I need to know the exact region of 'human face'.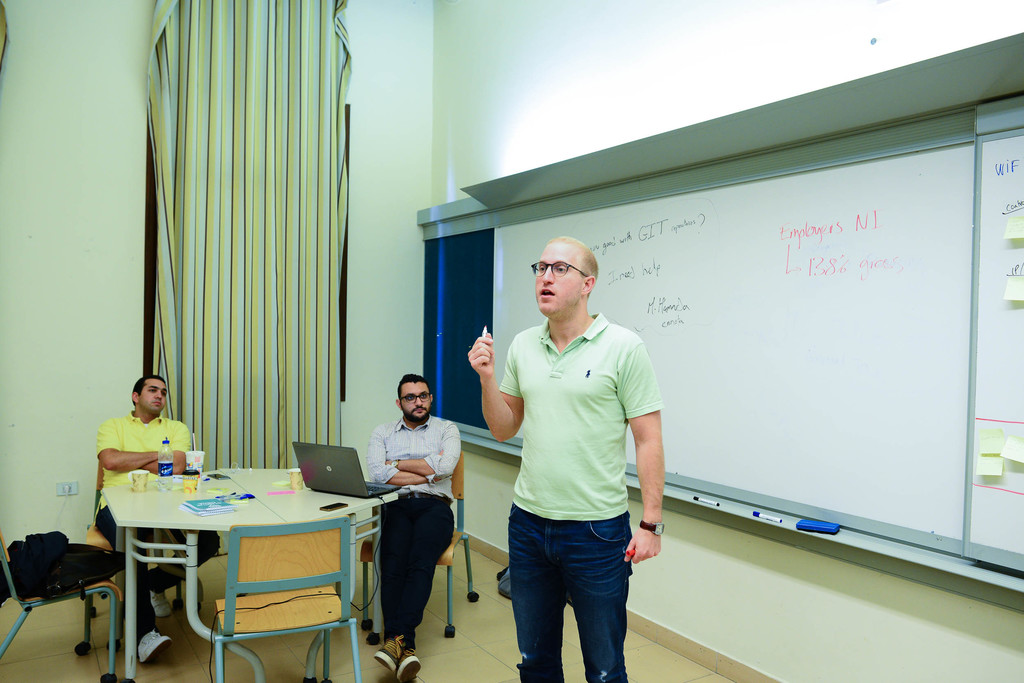
Region: box=[139, 381, 165, 408].
